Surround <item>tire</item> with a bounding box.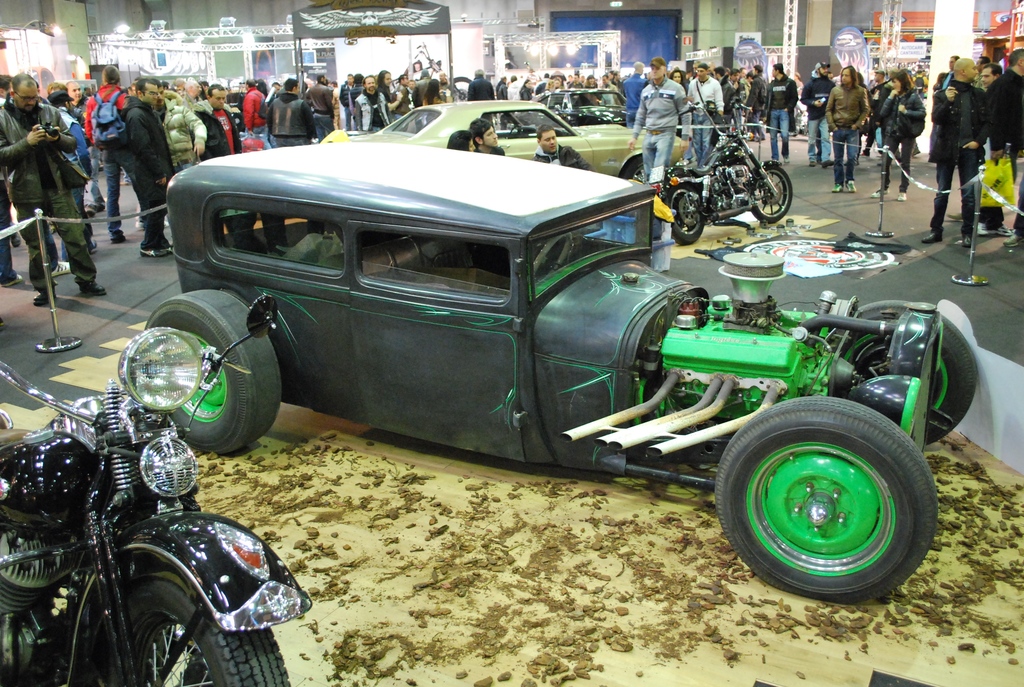
788:117:800:135.
